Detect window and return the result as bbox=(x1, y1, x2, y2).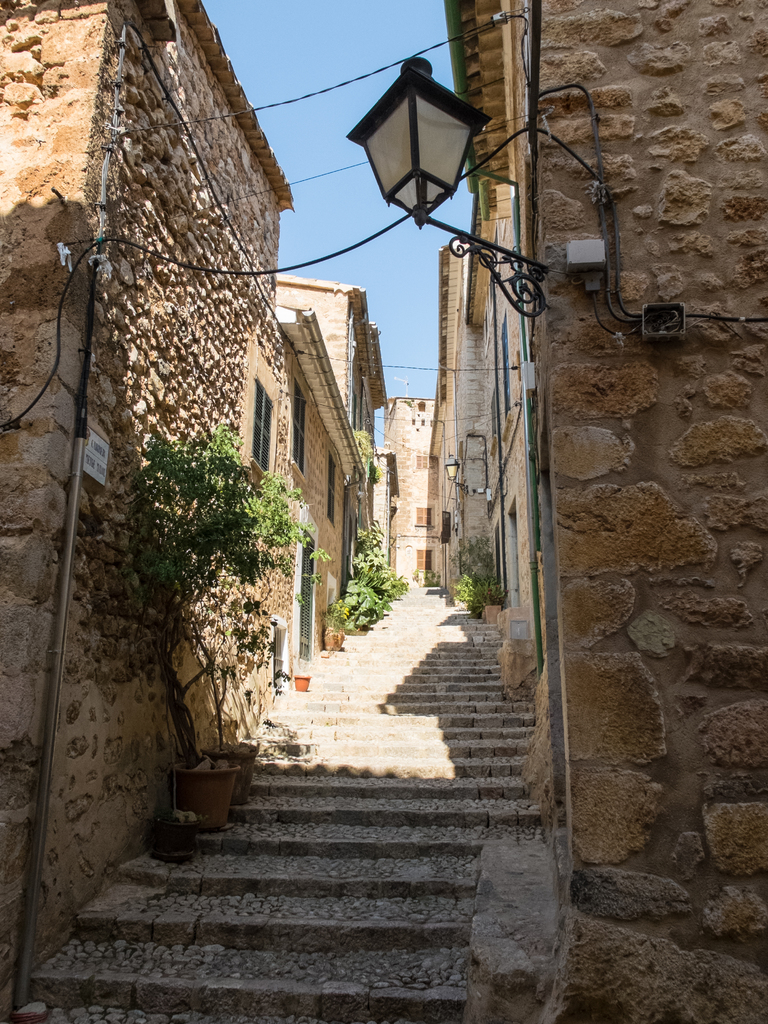
bbox=(296, 381, 309, 477).
